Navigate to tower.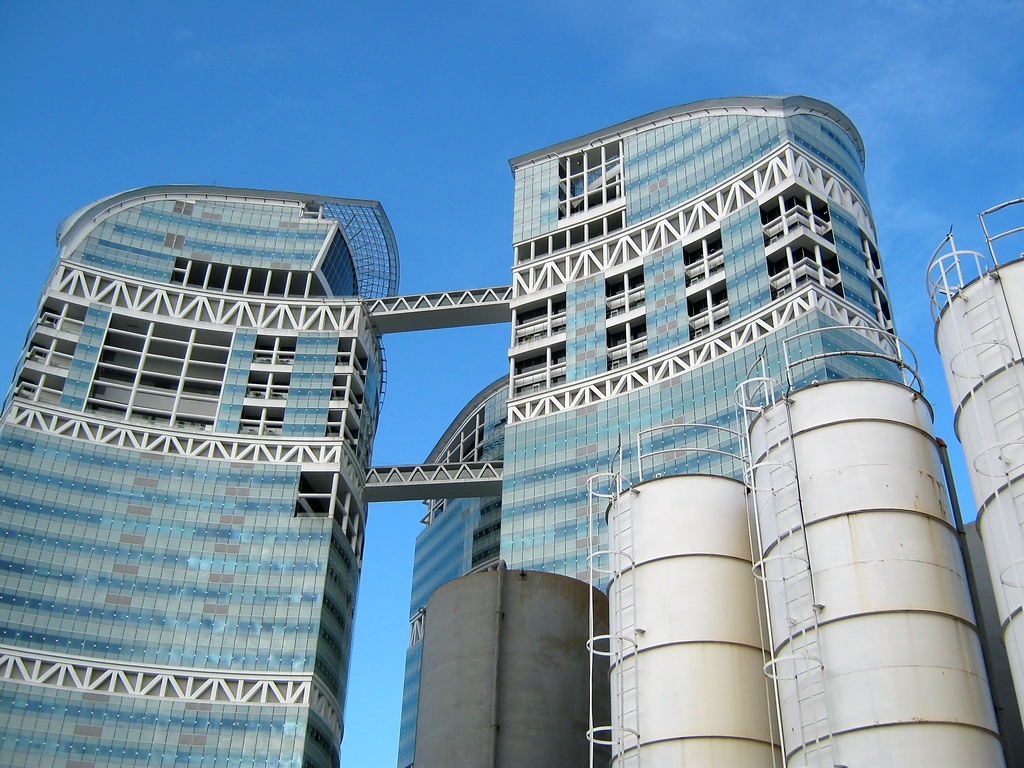
Navigation target: <box>599,428,785,766</box>.
